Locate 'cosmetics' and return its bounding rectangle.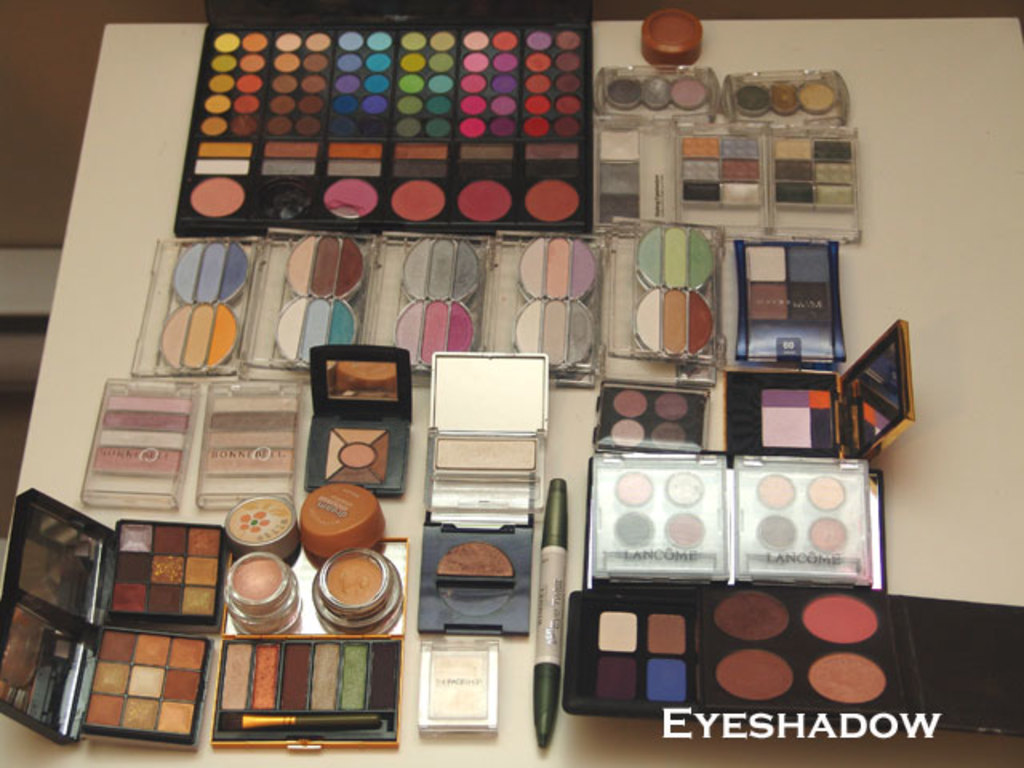
290, 483, 390, 566.
